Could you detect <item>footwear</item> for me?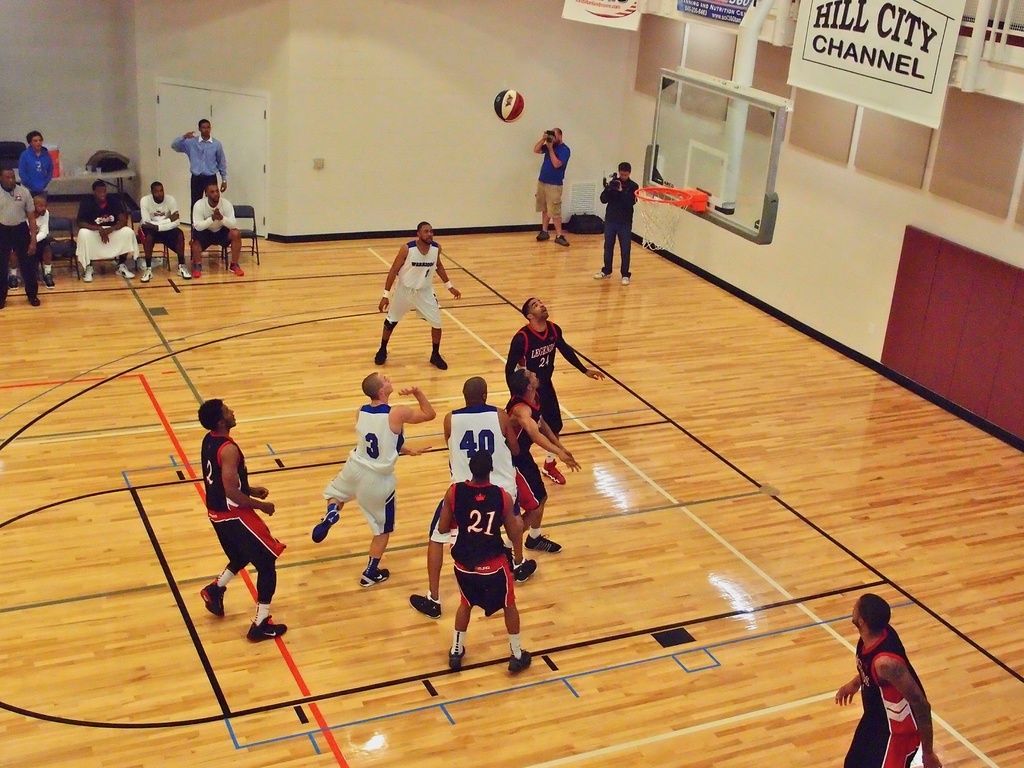
Detection result: (x1=374, y1=344, x2=392, y2=362).
